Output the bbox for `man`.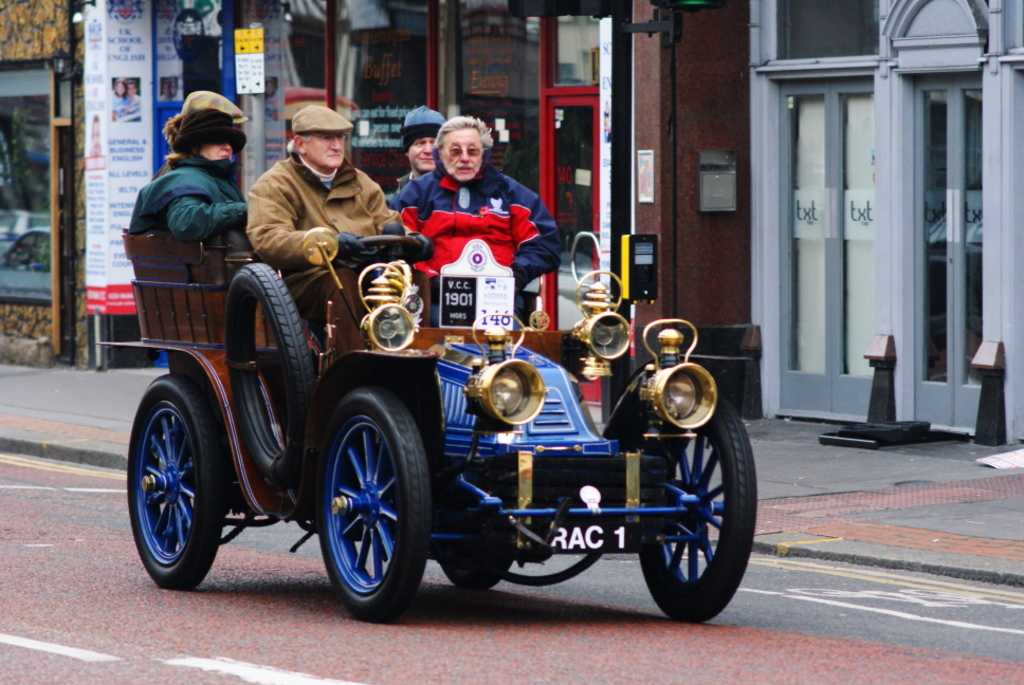
box=[385, 103, 447, 205].
